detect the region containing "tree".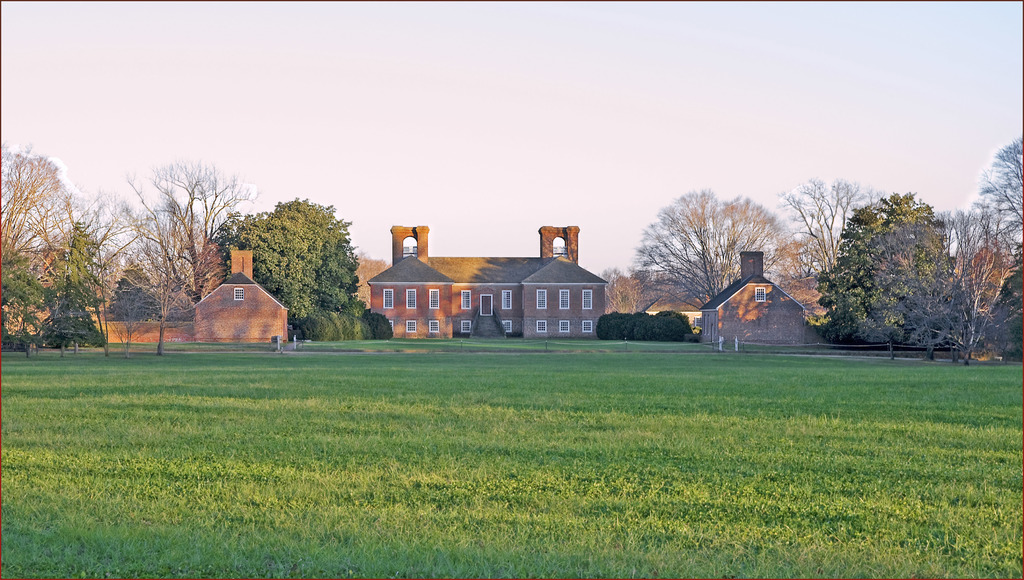
box(0, 145, 109, 358).
